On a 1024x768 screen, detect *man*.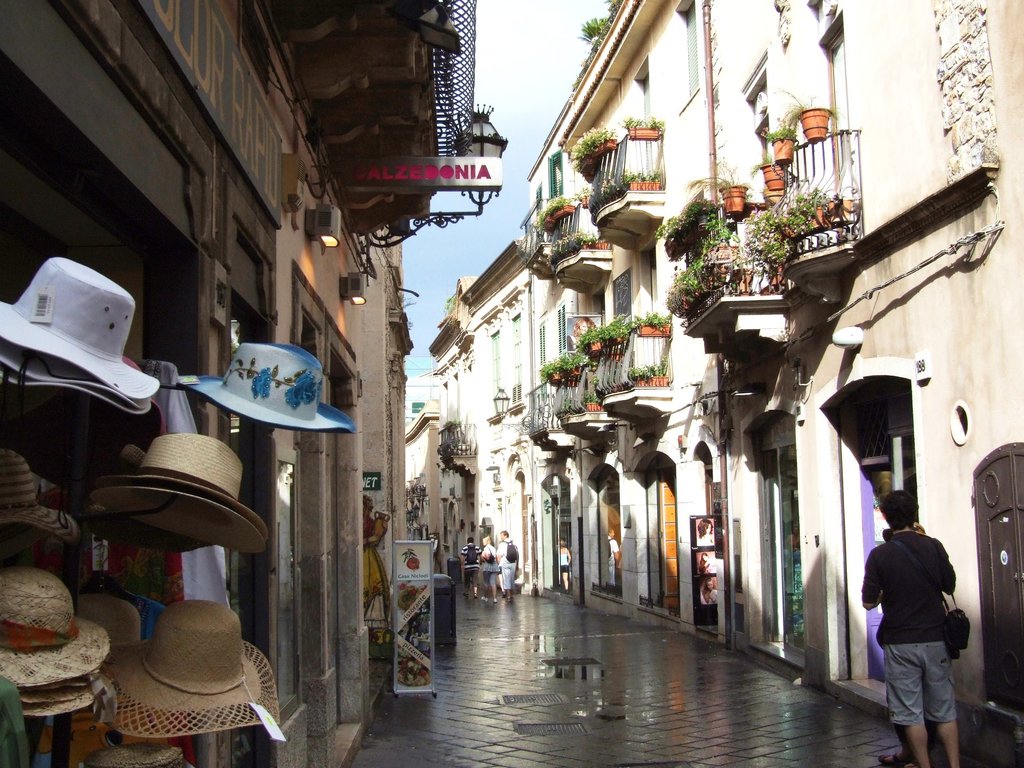
(left=499, top=530, right=518, bottom=600).
